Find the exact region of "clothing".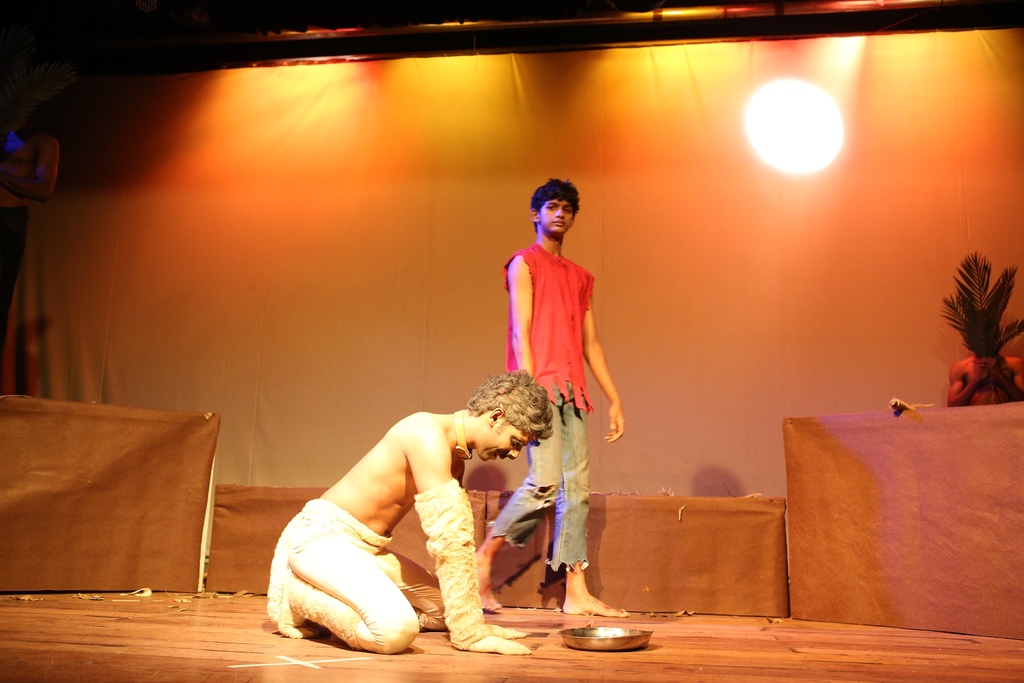
Exact region: crop(266, 497, 448, 652).
